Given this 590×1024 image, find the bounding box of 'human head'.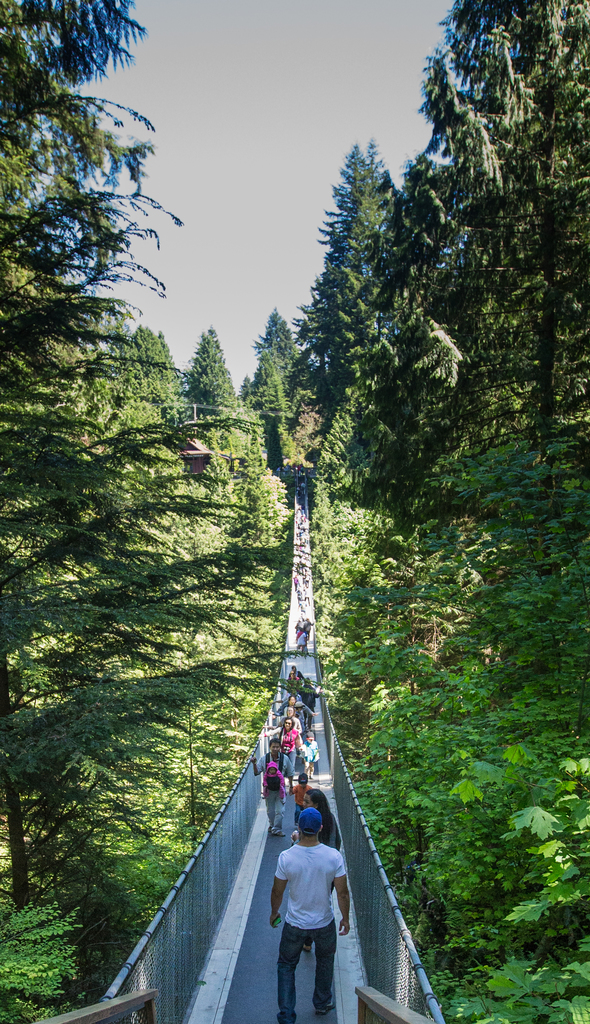
rect(298, 804, 320, 836).
